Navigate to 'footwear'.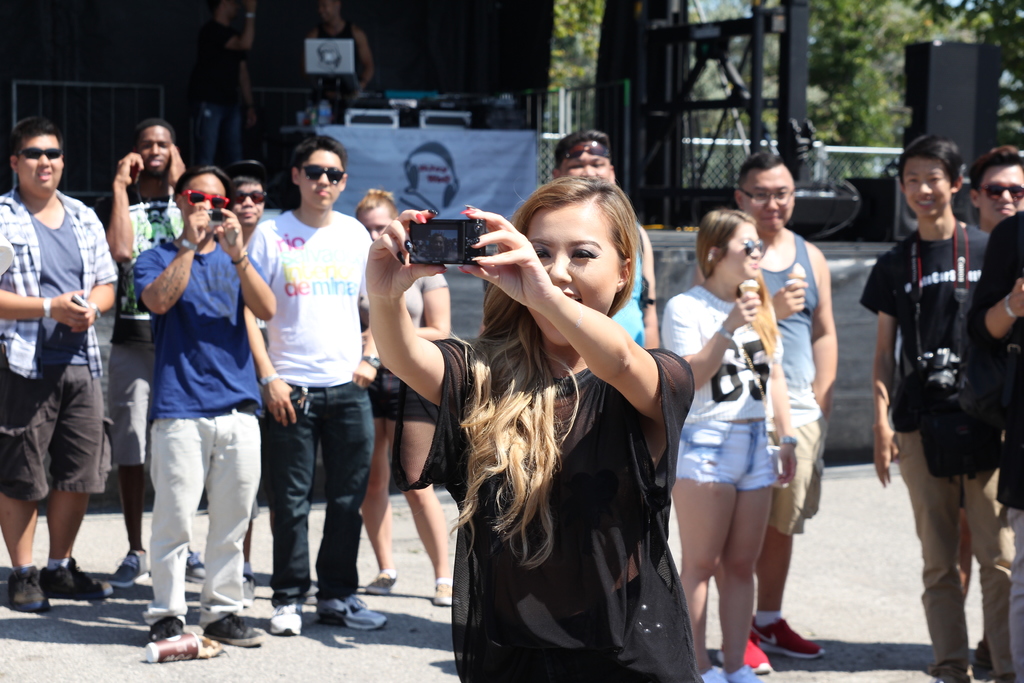
Navigation target: x1=717, y1=630, x2=767, y2=673.
